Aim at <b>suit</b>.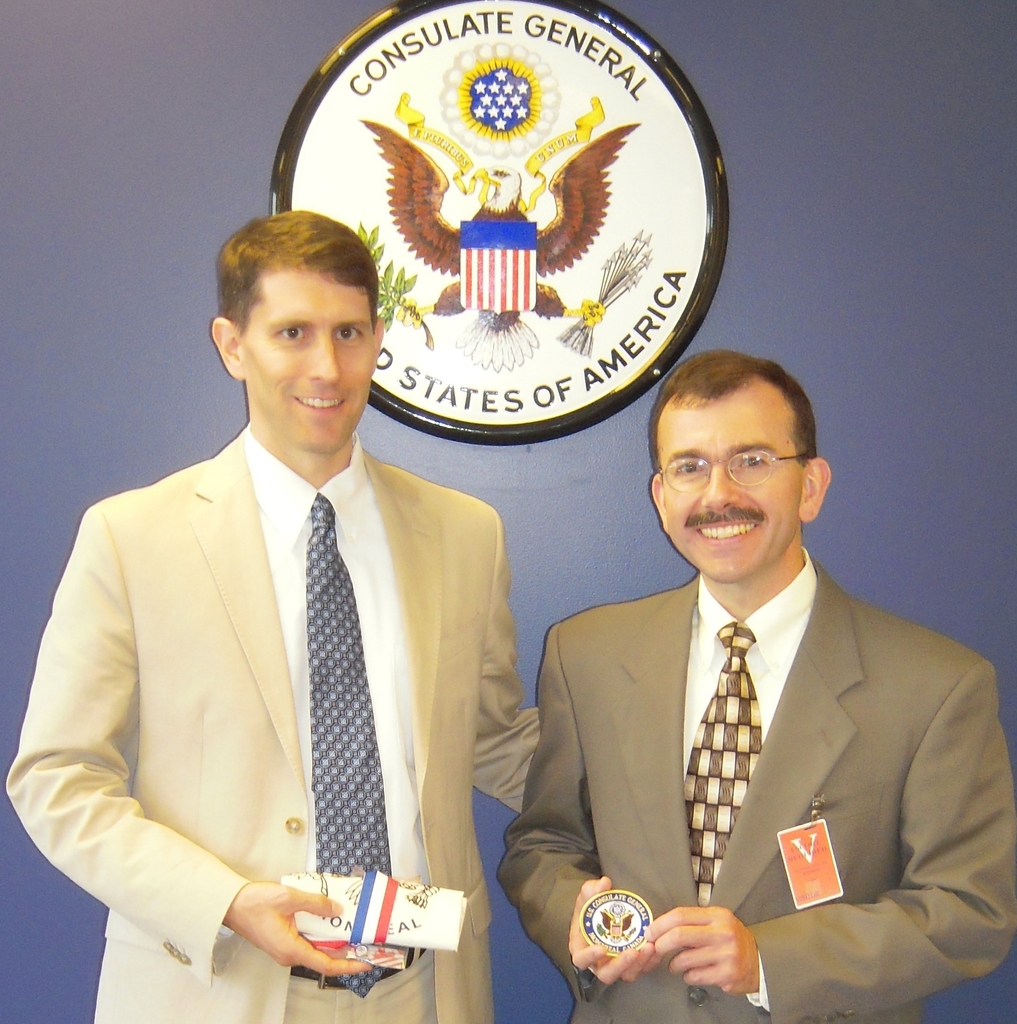
Aimed at Rect(498, 540, 1016, 1023).
